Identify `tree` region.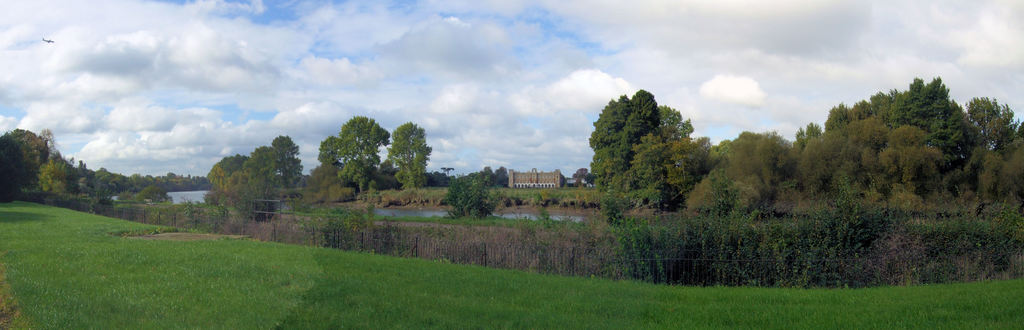
Region: pyautogui.locateOnScreen(376, 120, 436, 189).
